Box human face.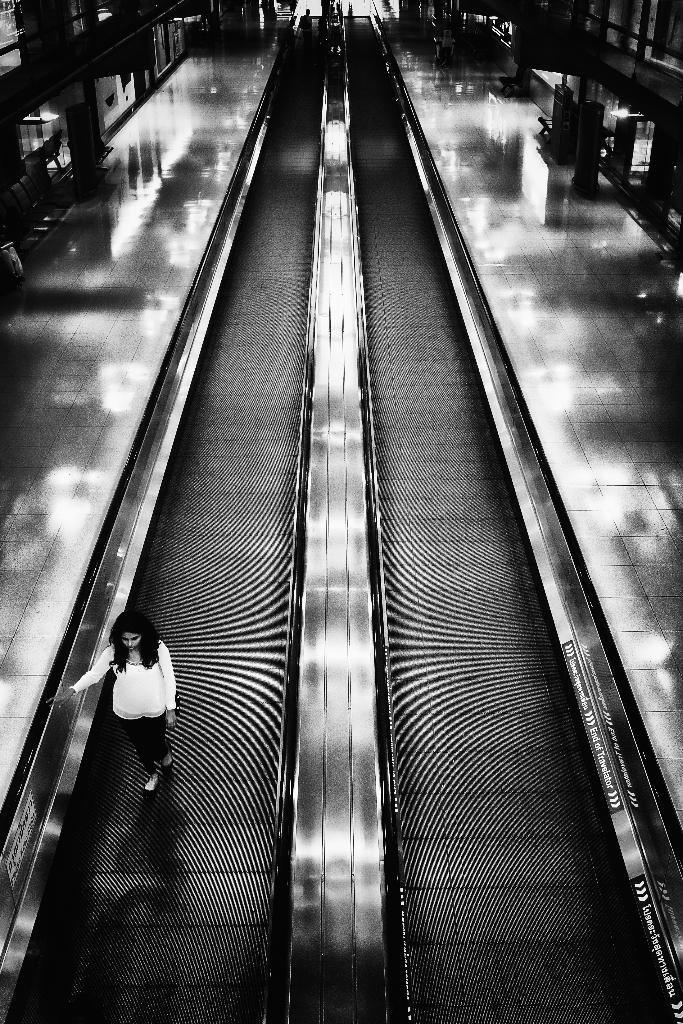
bbox(119, 633, 141, 652).
